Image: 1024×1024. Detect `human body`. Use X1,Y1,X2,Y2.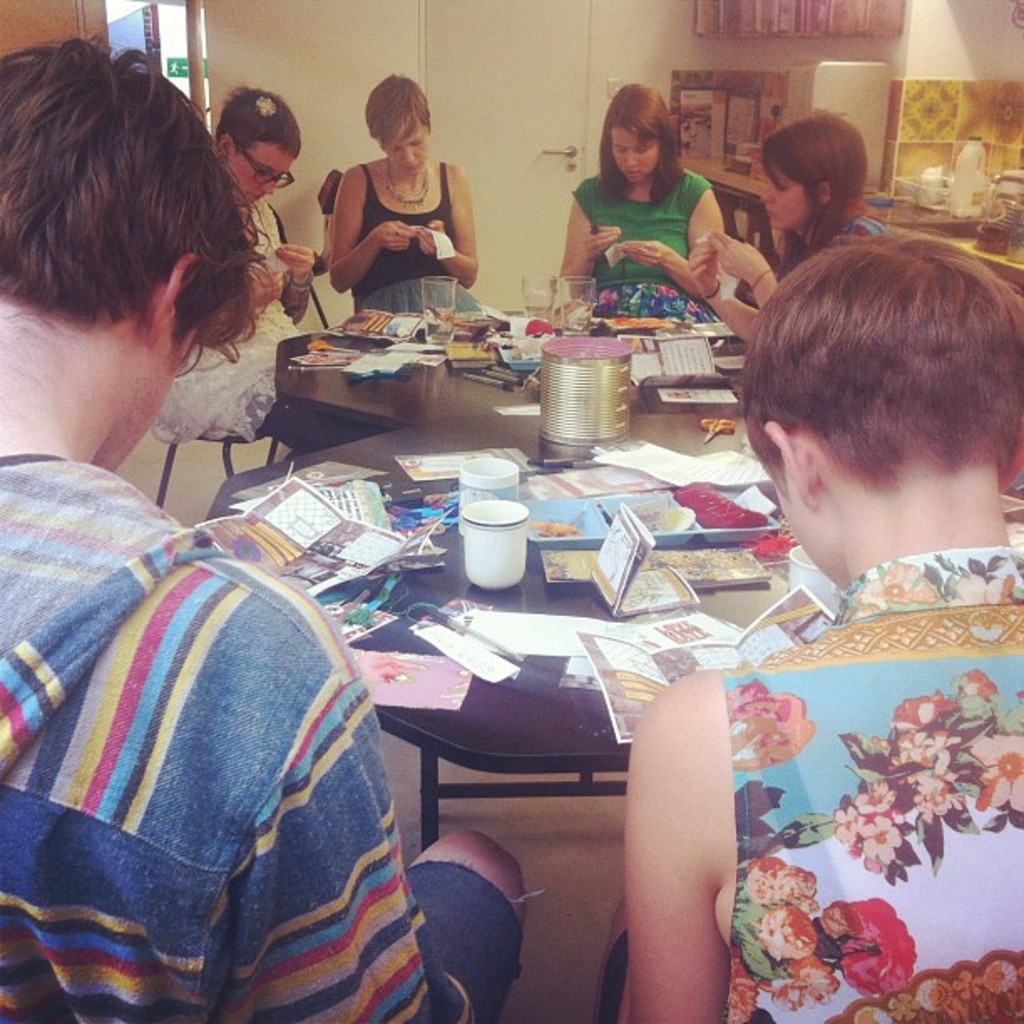
559,89,758,326.
